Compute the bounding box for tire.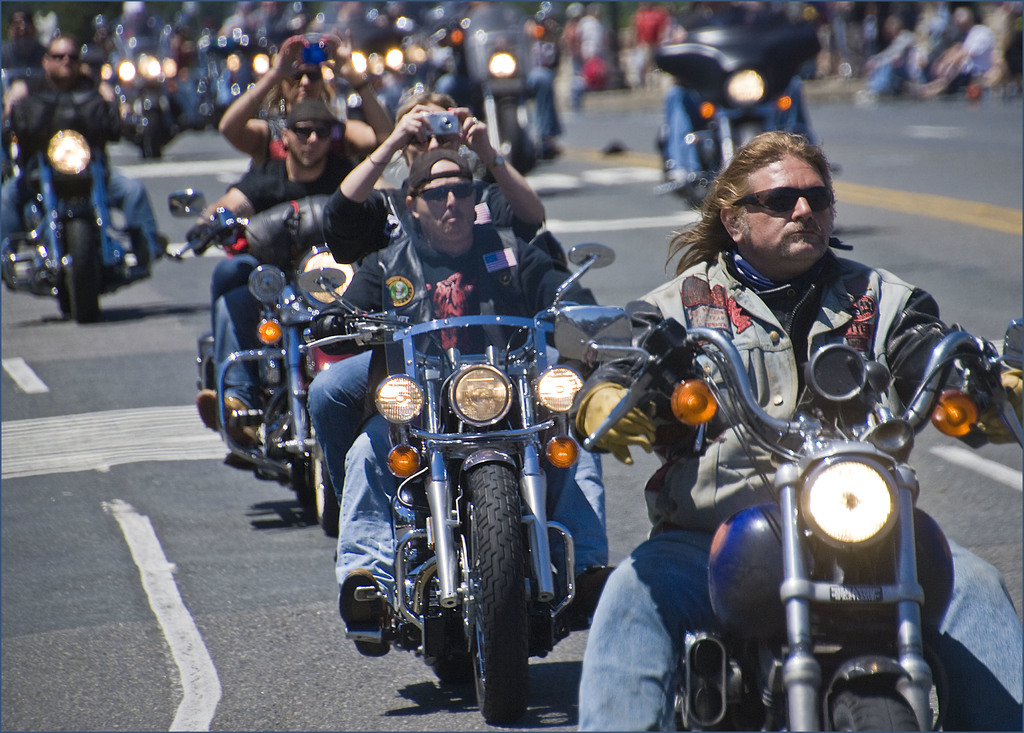
pyautogui.locateOnScreen(56, 296, 69, 311).
